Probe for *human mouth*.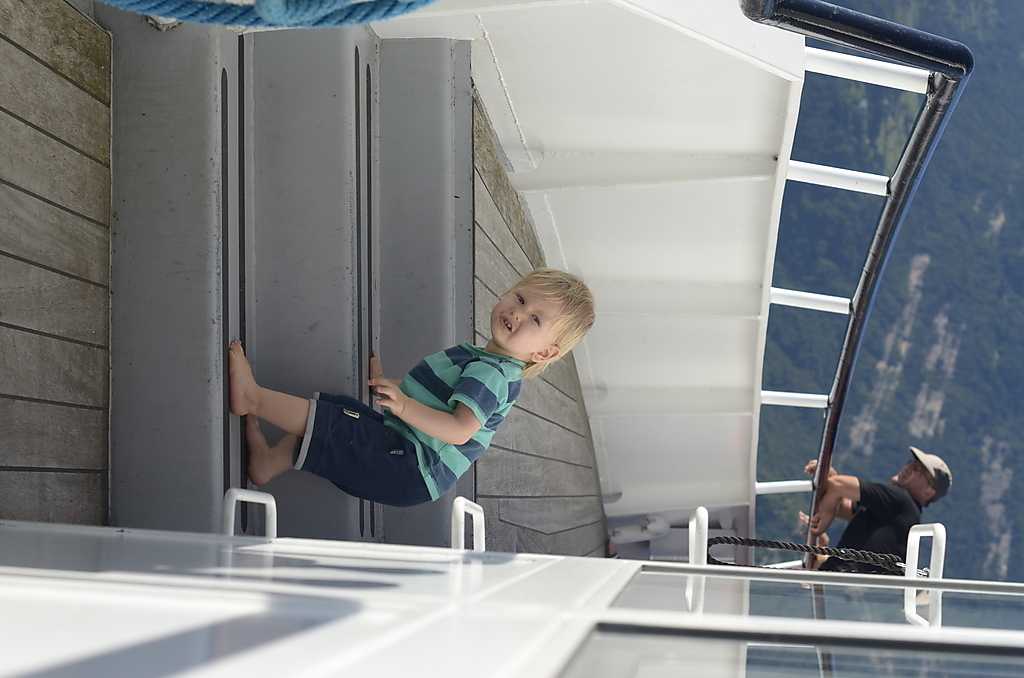
Probe result: <region>500, 314, 510, 332</region>.
